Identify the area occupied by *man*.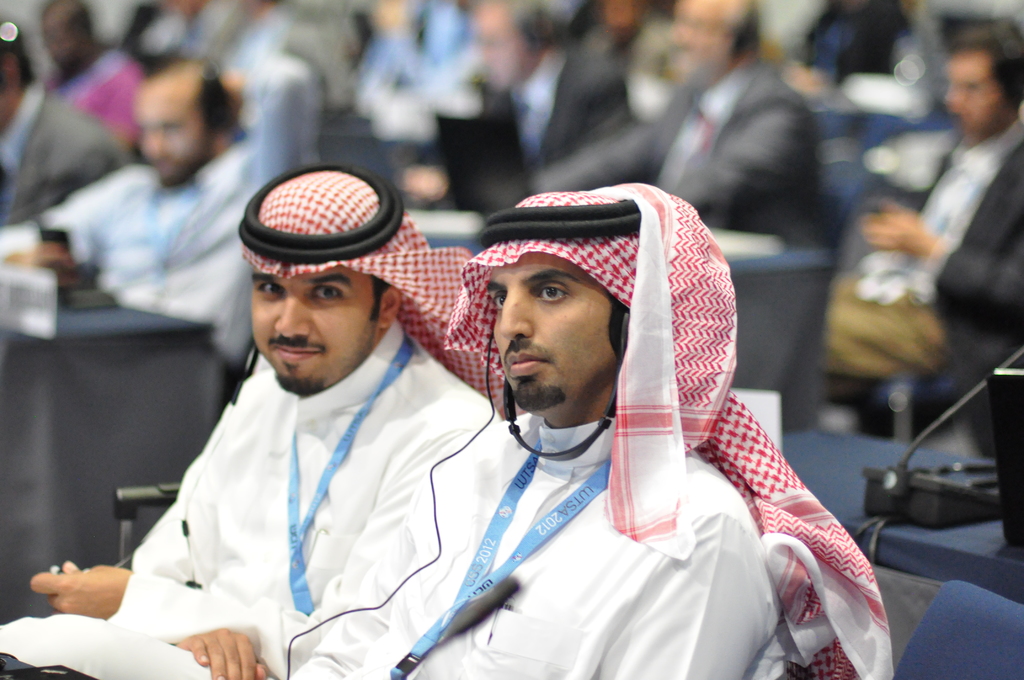
Area: 0 172 495 679.
